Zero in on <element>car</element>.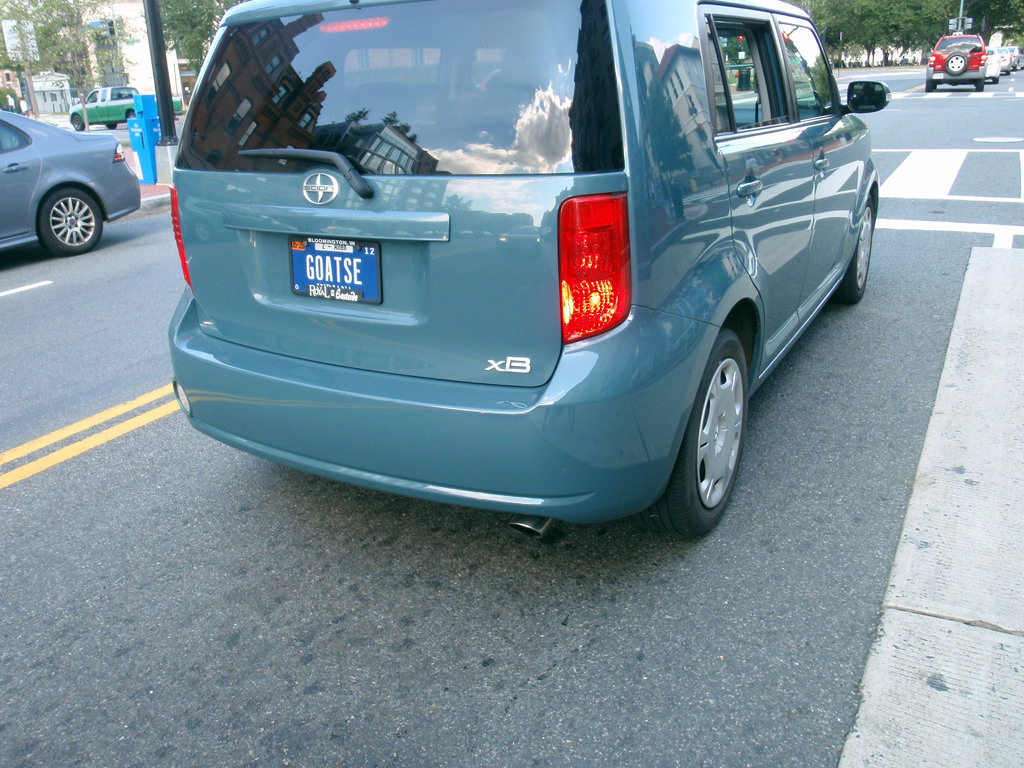
Zeroed in: l=927, t=36, r=984, b=96.
